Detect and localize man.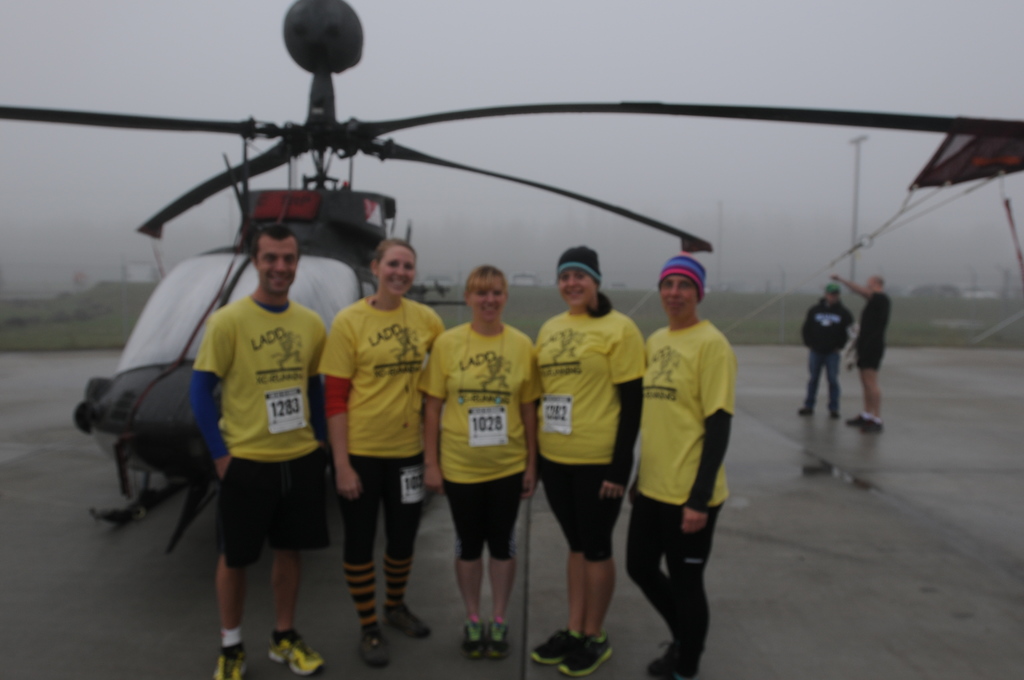
Localized at 625,243,753,665.
